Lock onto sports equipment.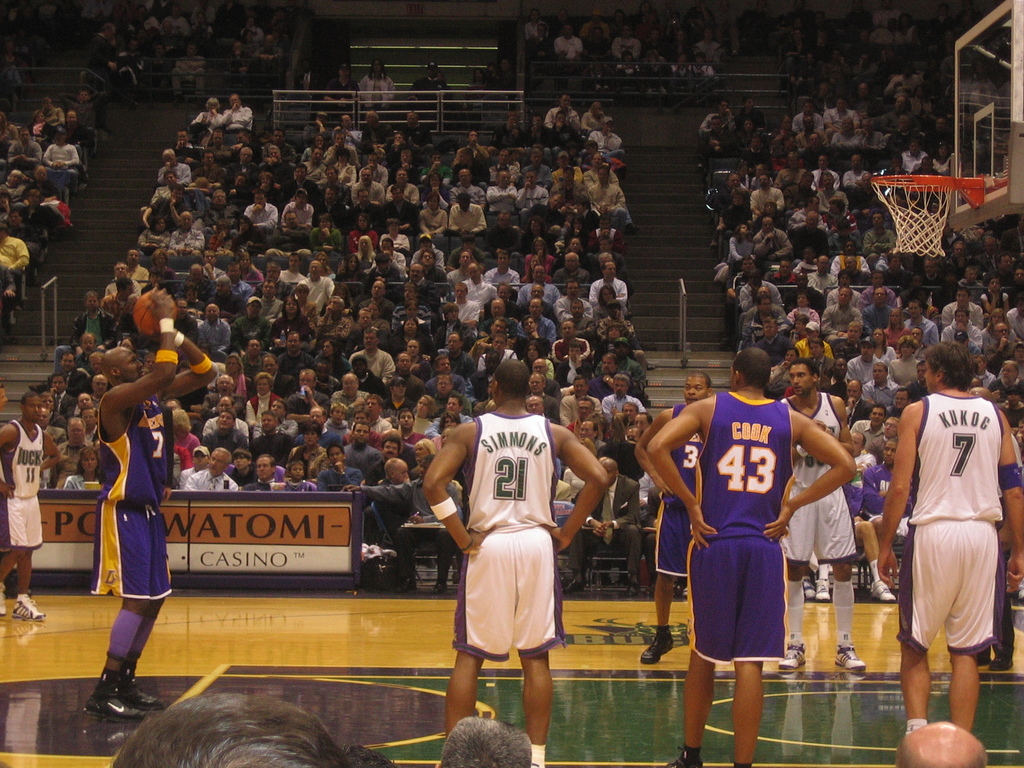
Locked: rect(12, 594, 47, 622).
